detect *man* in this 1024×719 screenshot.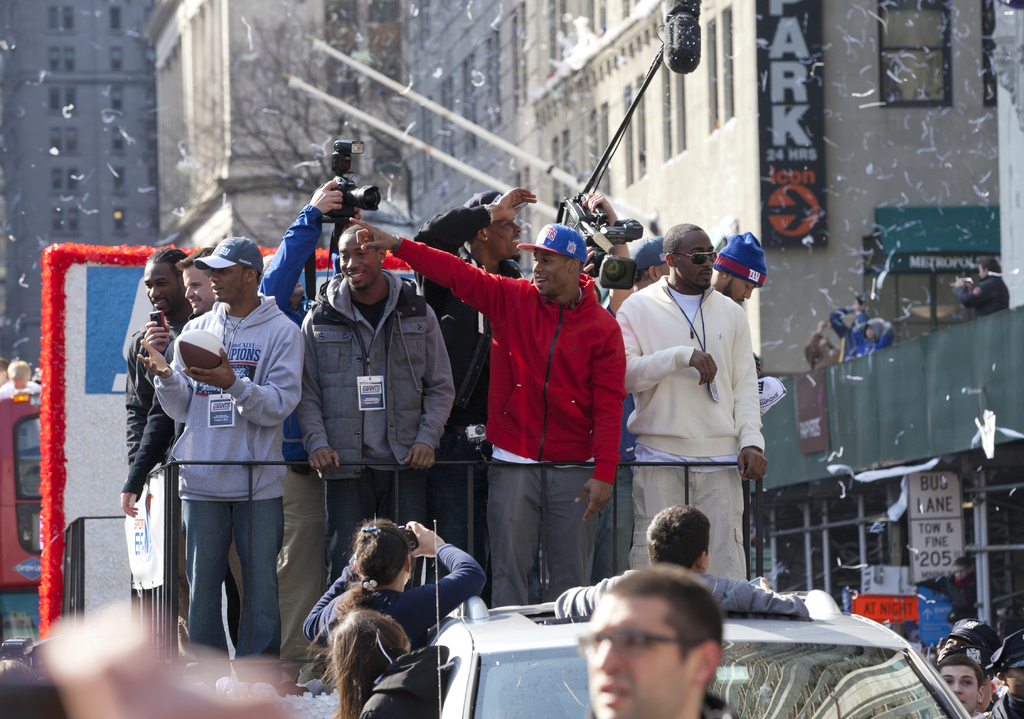
Detection: <box>543,498,810,615</box>.
